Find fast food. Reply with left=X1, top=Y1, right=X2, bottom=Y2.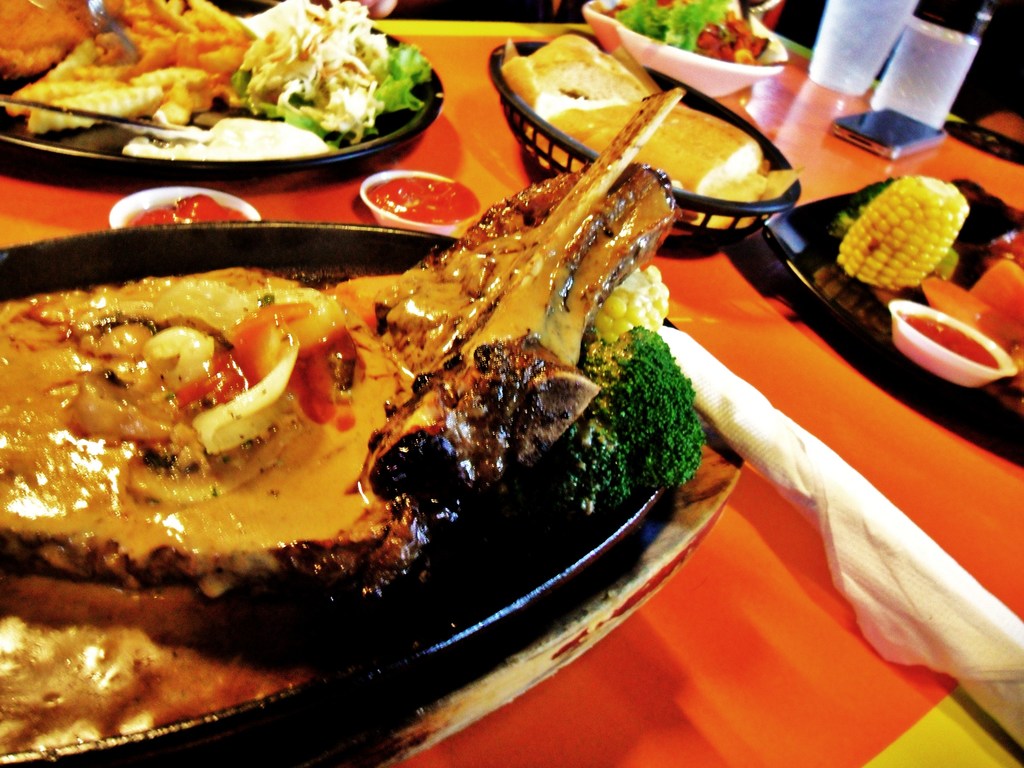
left=918, top=228, right=1023, bottom=404.
